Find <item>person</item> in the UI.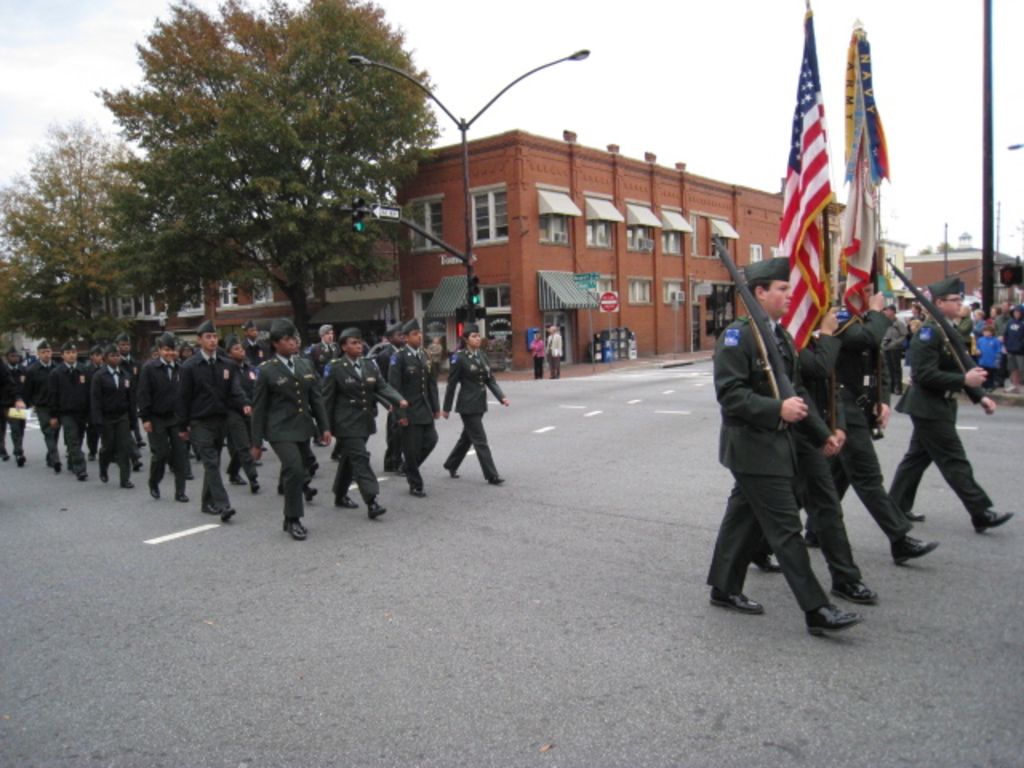
UI element at rect(0, 344, 30, 472).
